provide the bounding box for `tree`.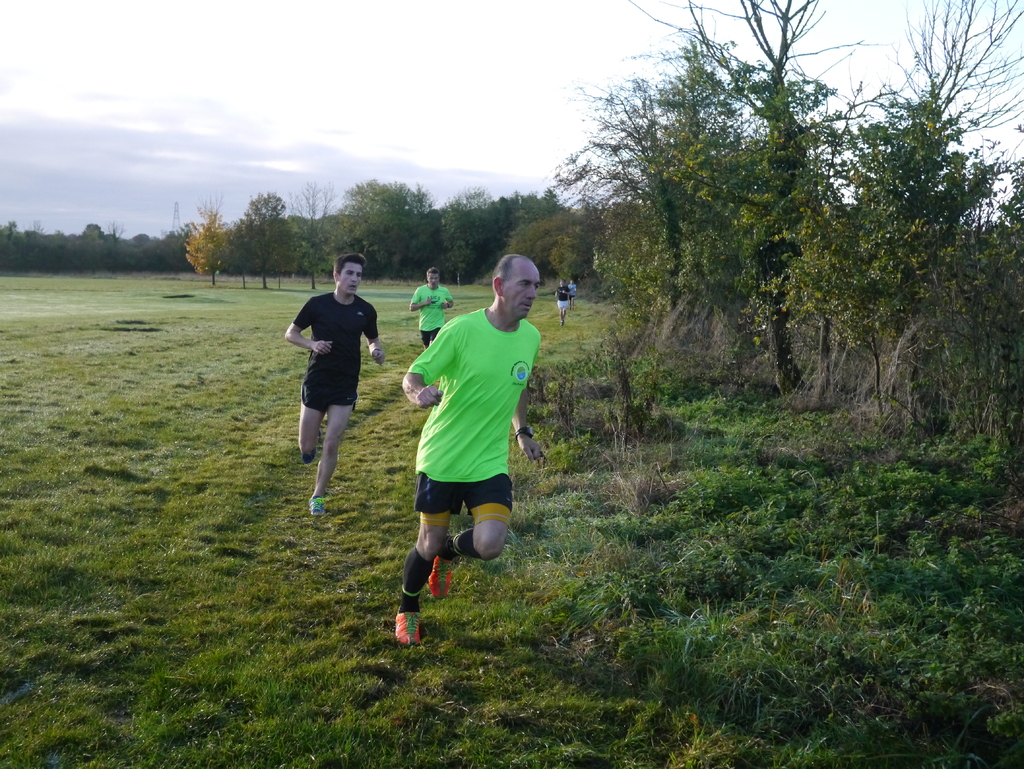
[left=284, top=179, right=333, bottom=285].
